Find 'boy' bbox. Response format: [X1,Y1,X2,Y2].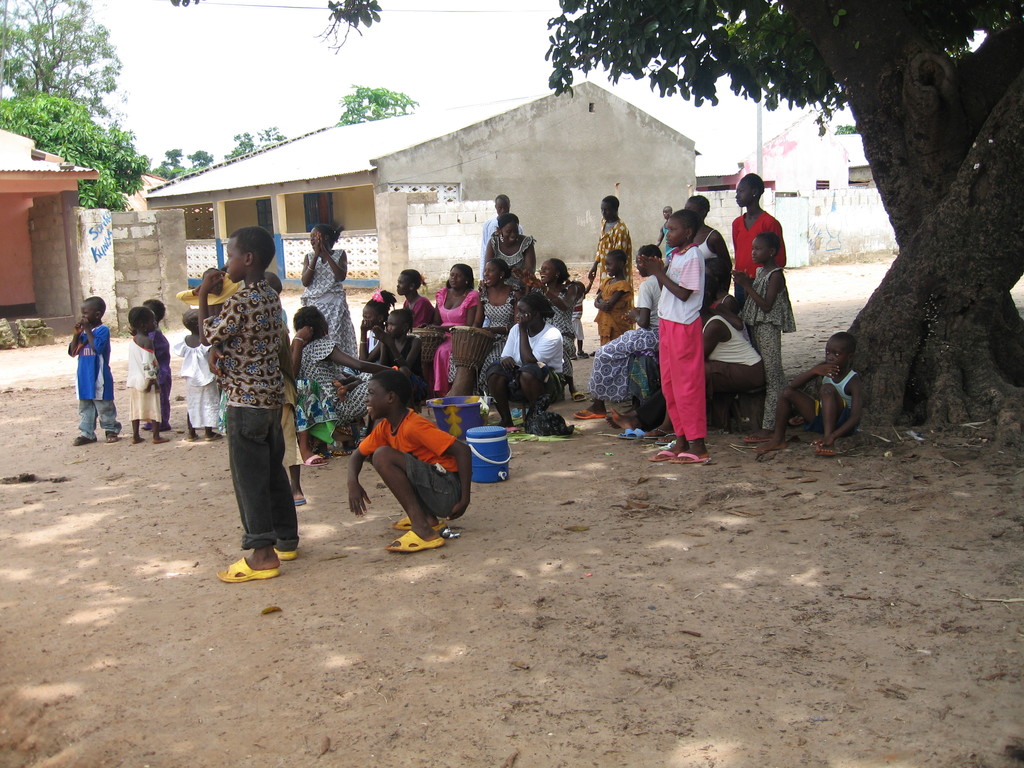
[755,332,863,451].
